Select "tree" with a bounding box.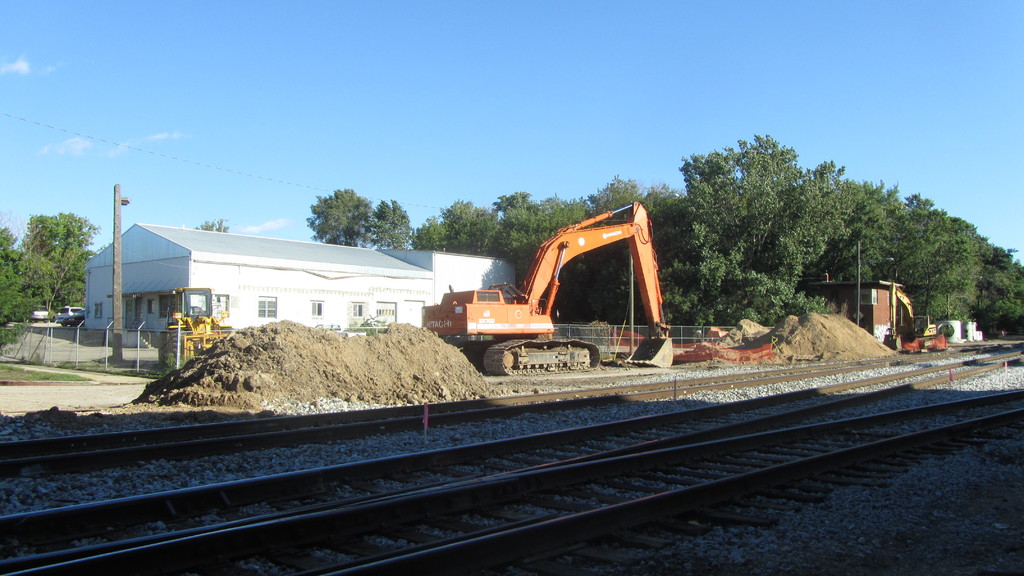
594:159:676:236.
